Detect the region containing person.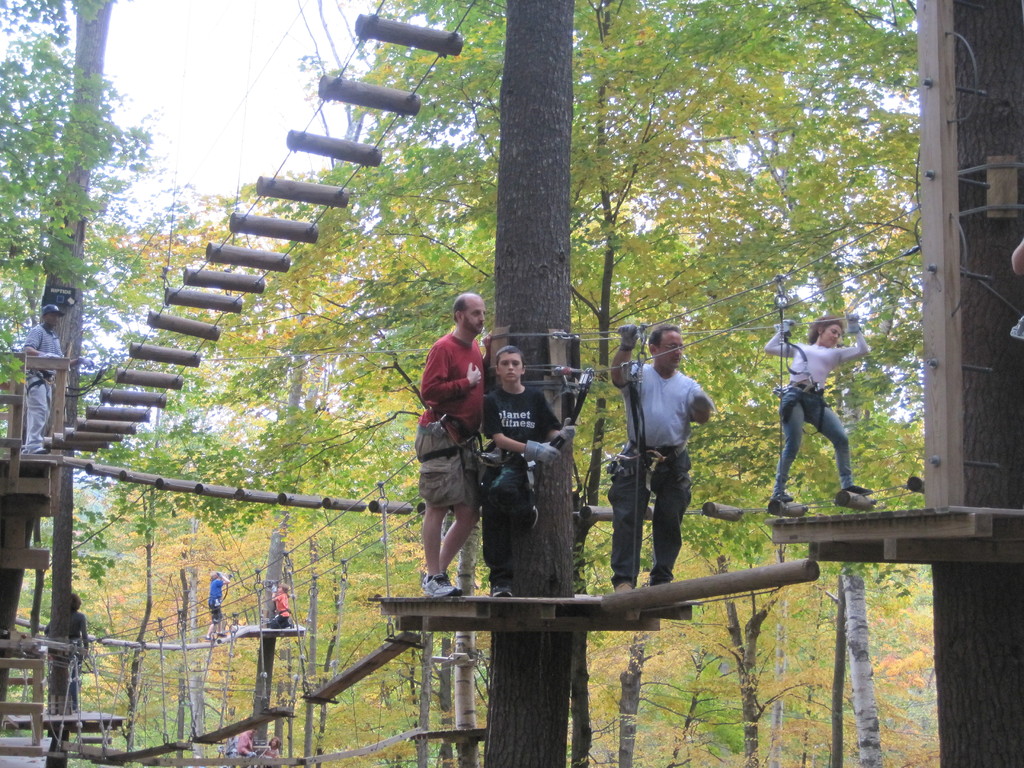
left=204, top=569, right=225, bottom=641.
